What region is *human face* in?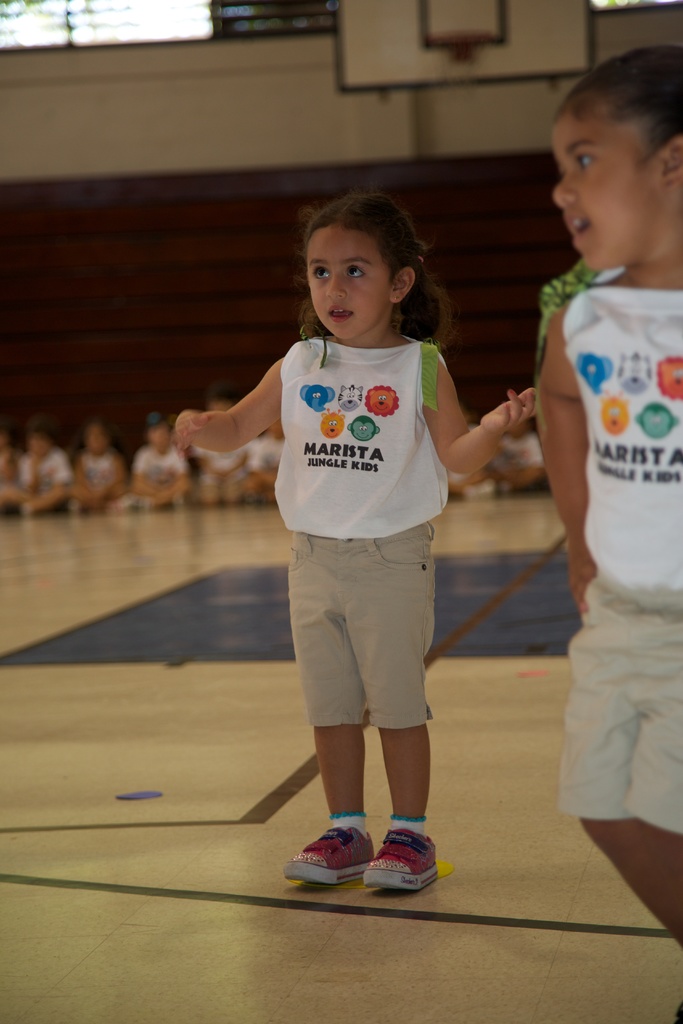
select_region(299, 225, 398, 344).
